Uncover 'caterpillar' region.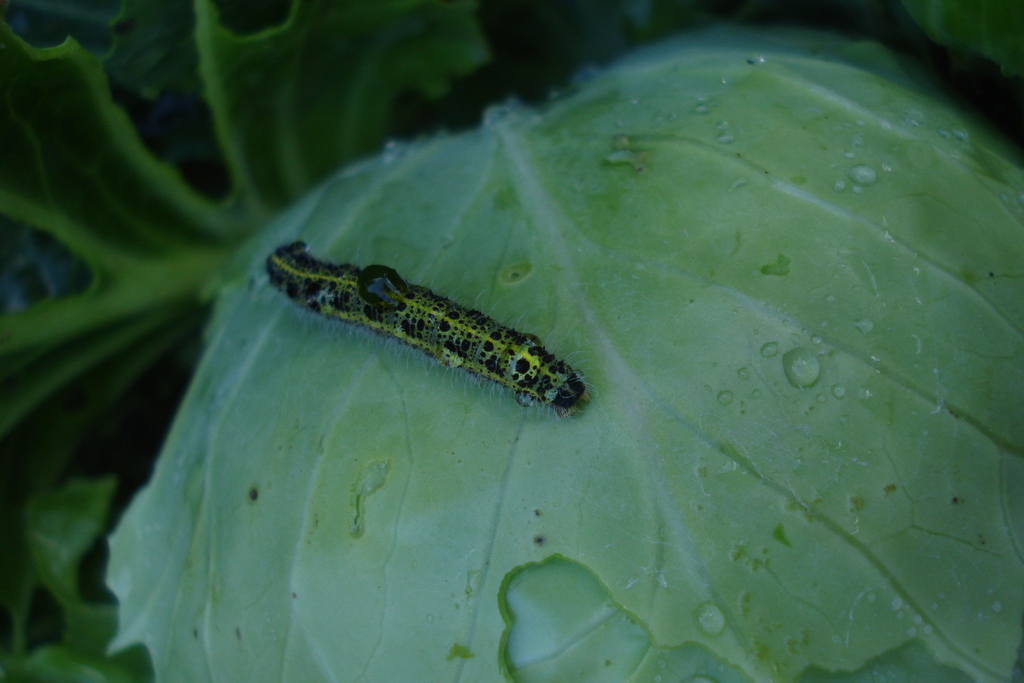
Uncovered: box=[262, 236, 593, 421].
